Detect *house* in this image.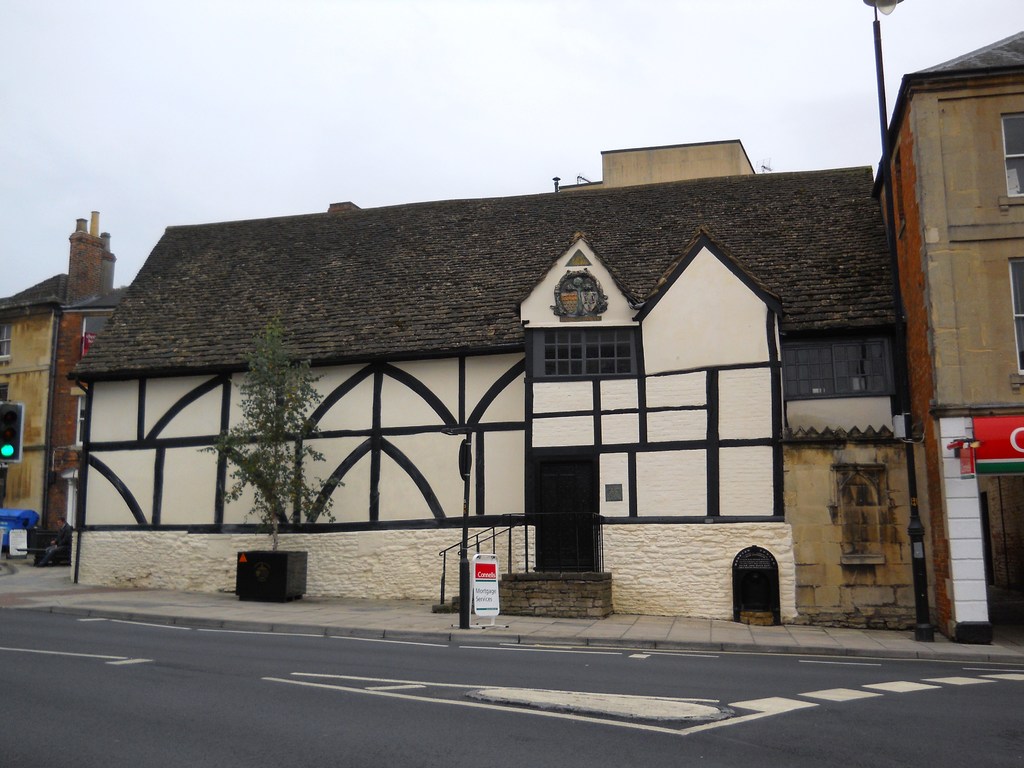
Detection: 874:11:1023:653.
